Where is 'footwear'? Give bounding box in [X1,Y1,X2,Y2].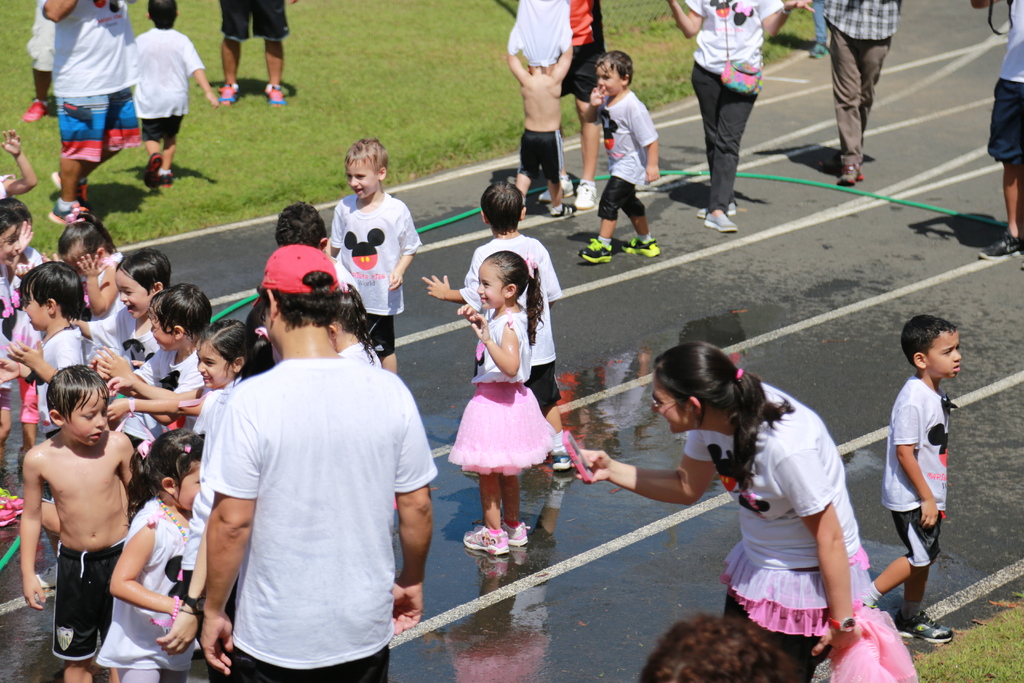
[159,161,177,190].
